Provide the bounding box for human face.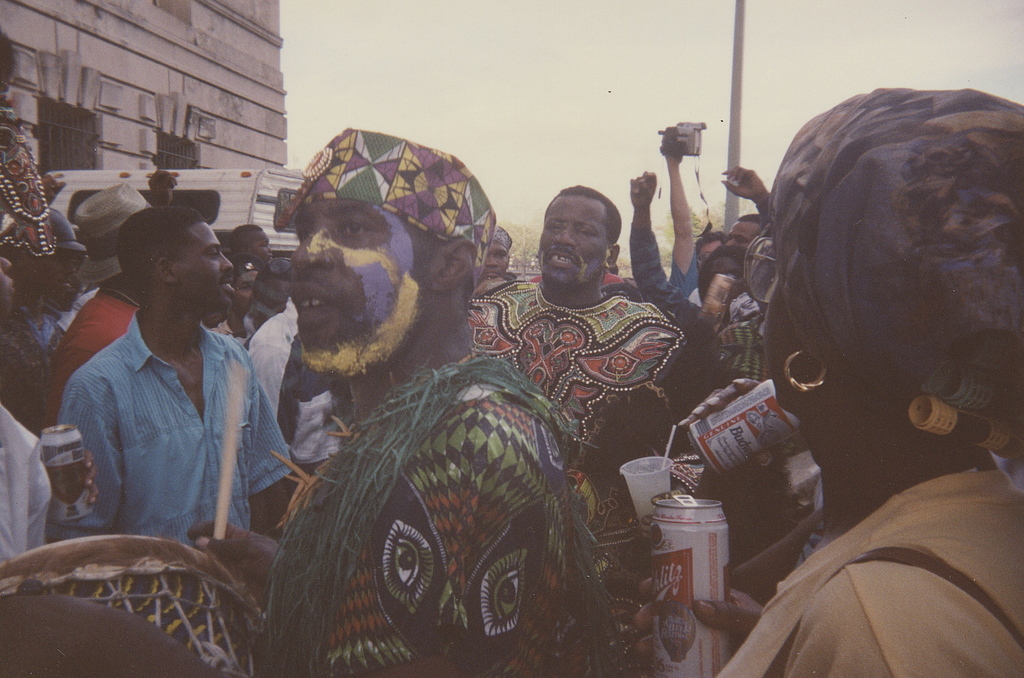
<region>767, 281, 813, 410</region>.
